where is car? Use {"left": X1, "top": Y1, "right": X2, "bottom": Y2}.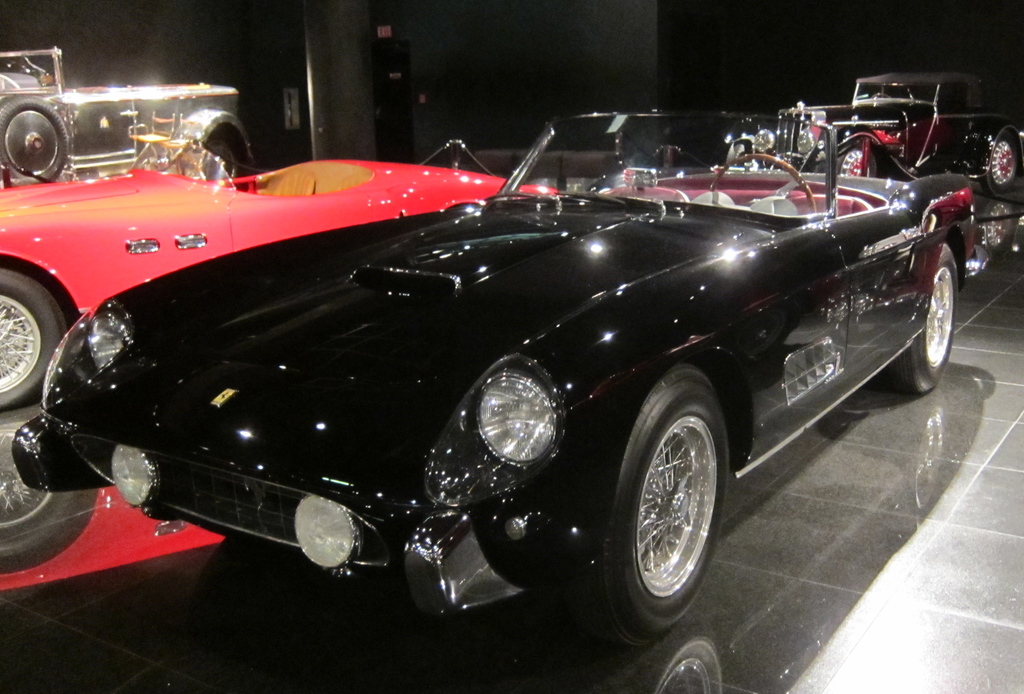
{"left": 721, "top": 76, "right": 1023, "bottom": 195}.
